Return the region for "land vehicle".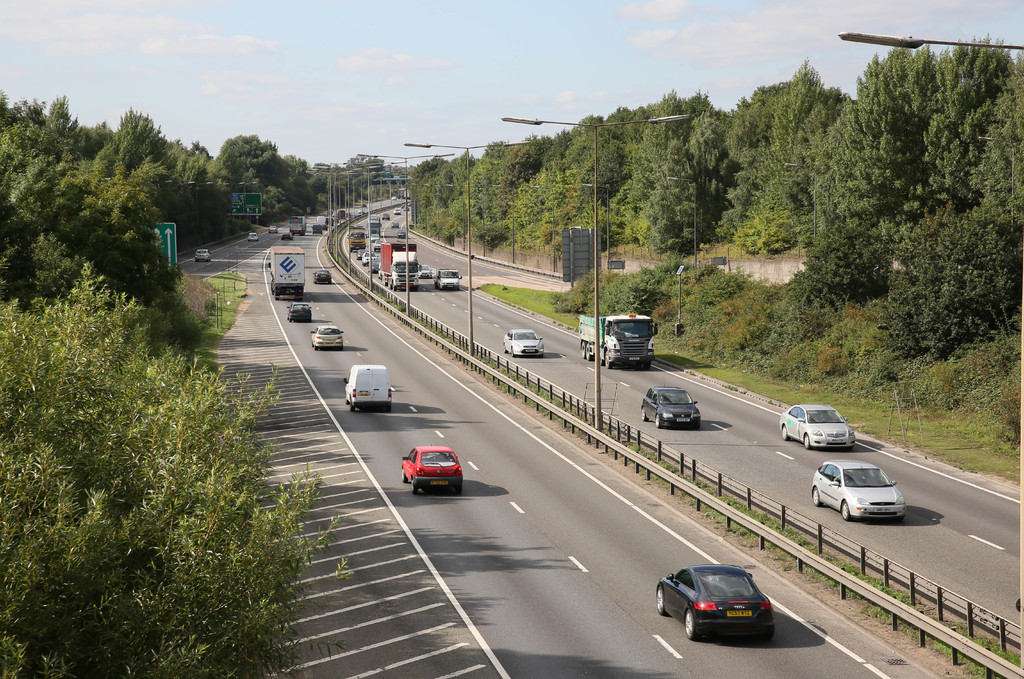
{"x1": 193, "y1": 247, "x2": 212, "y2": 263}.
